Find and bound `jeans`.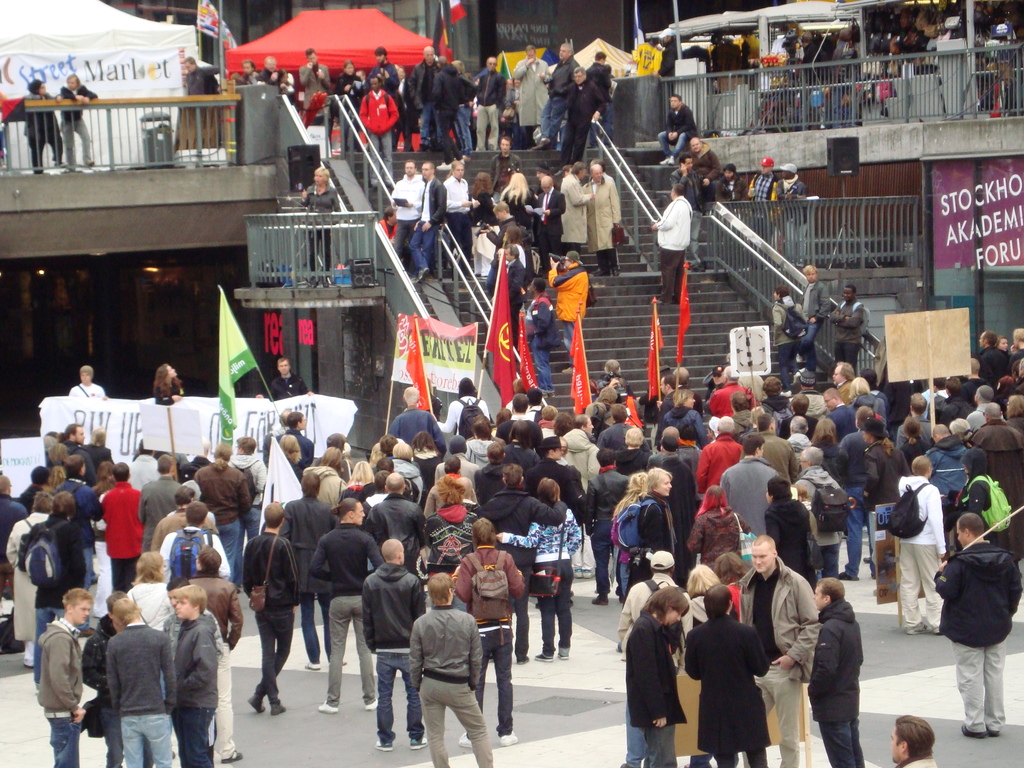
Bound: box=[394, 218, 415, 265].
